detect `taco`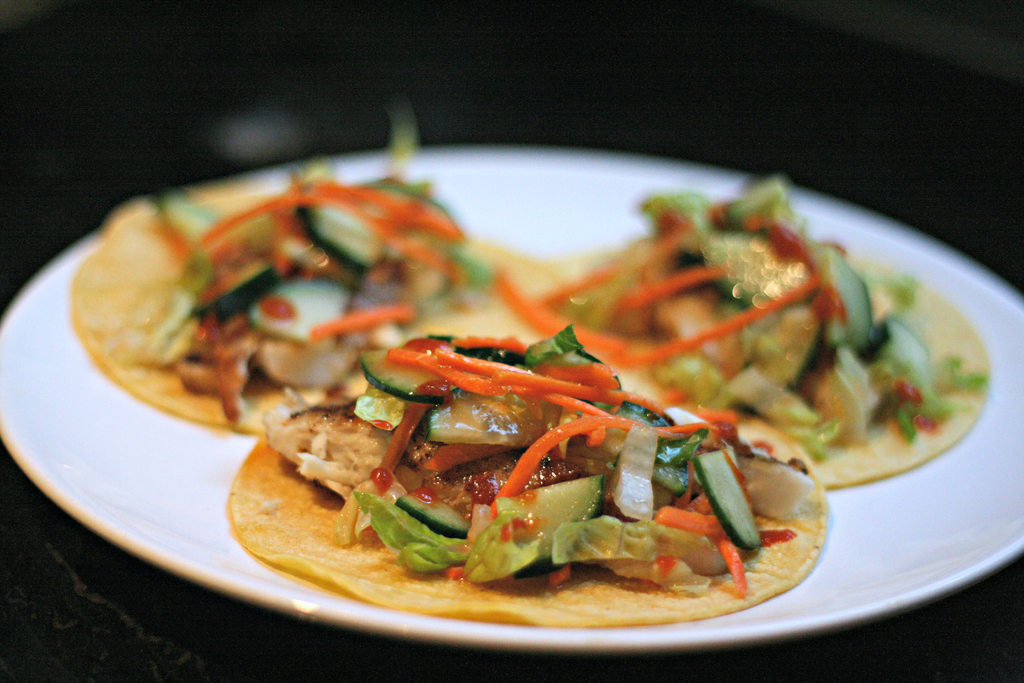
229 352 830 628
